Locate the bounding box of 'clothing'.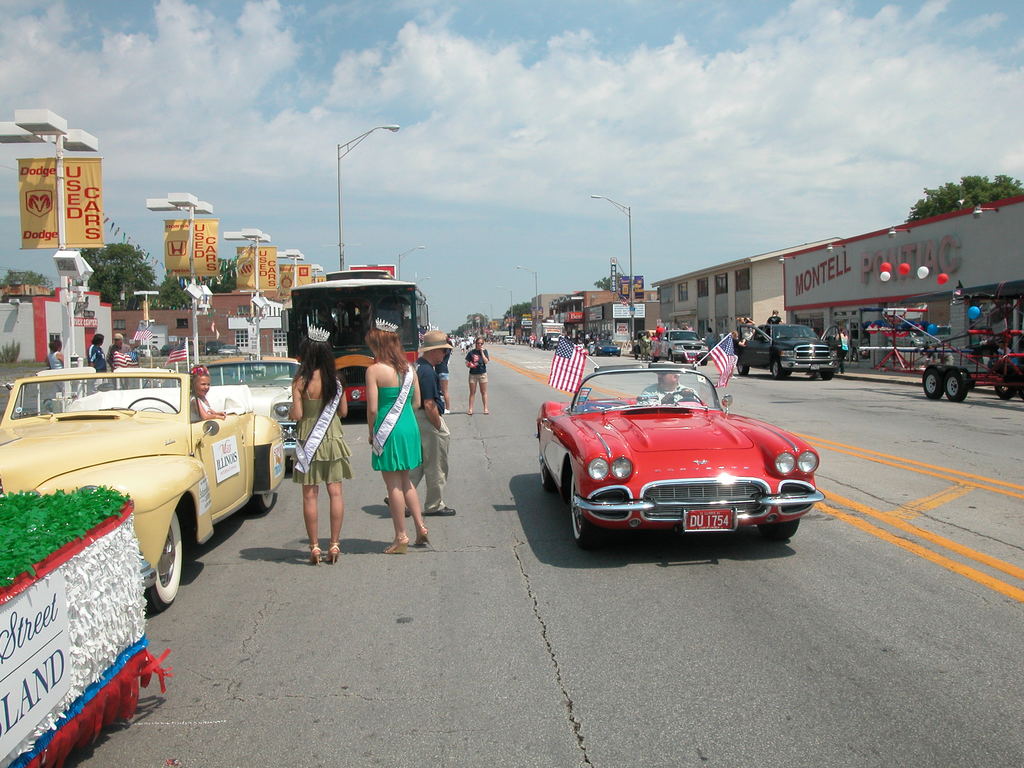
Bounding box: Rect(385, 357, 452, 513).
